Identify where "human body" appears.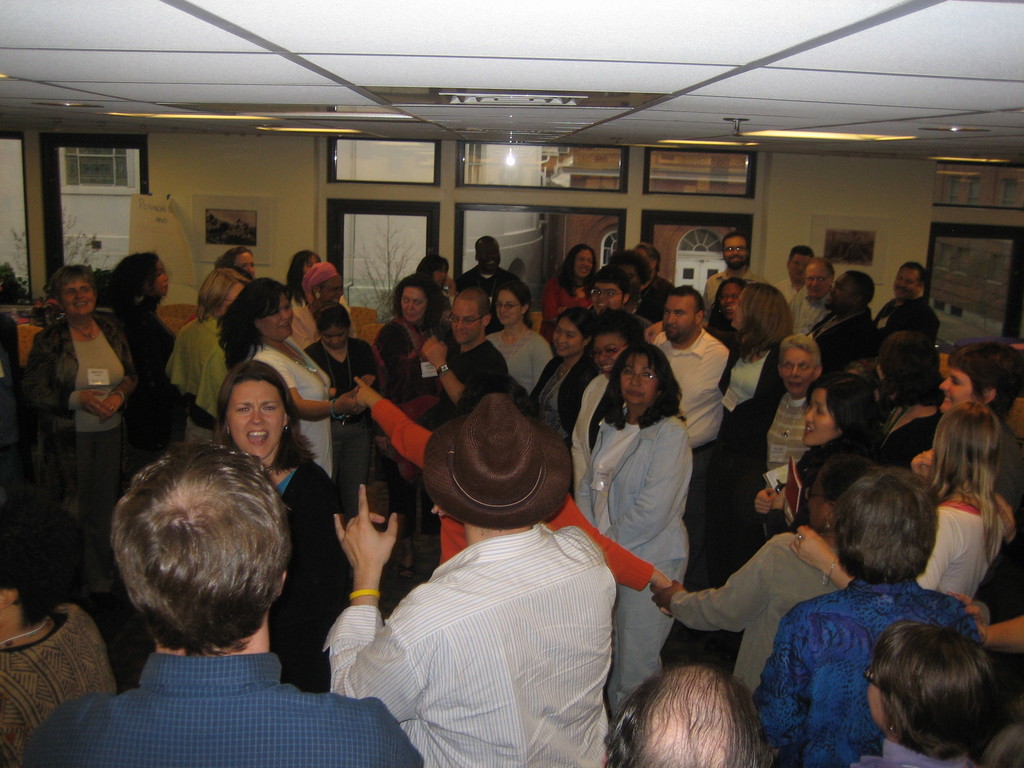
Appears at 28/643/424/767.
